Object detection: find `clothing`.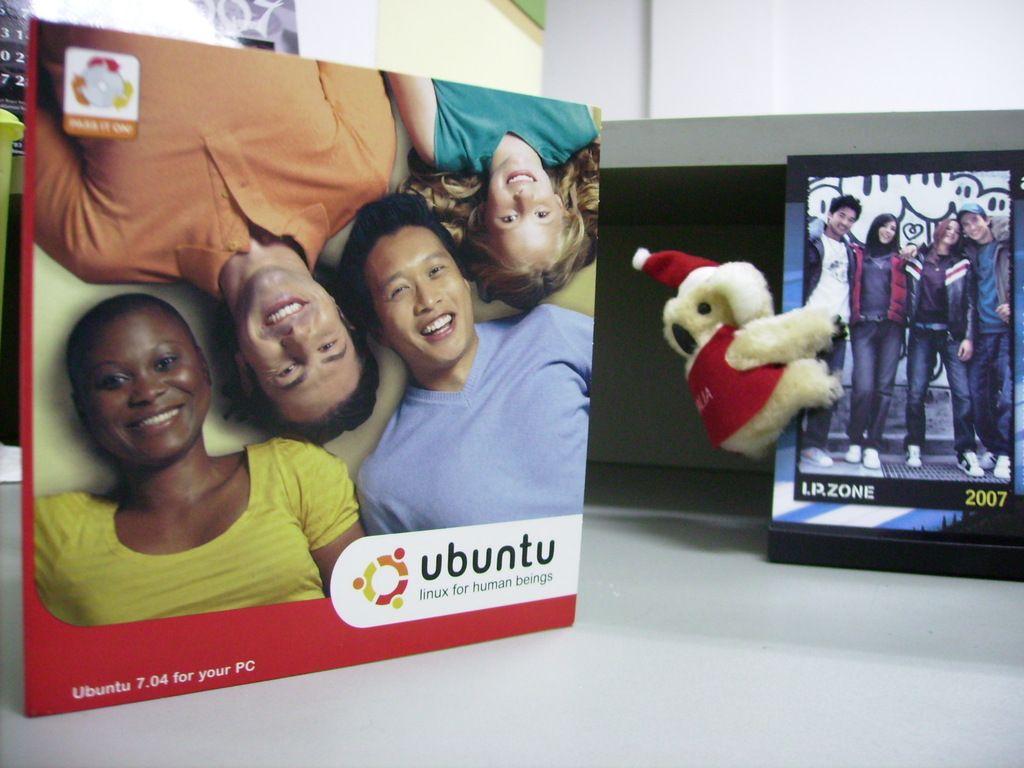
(x1=32, y1=430, x2=365, y2=630).
